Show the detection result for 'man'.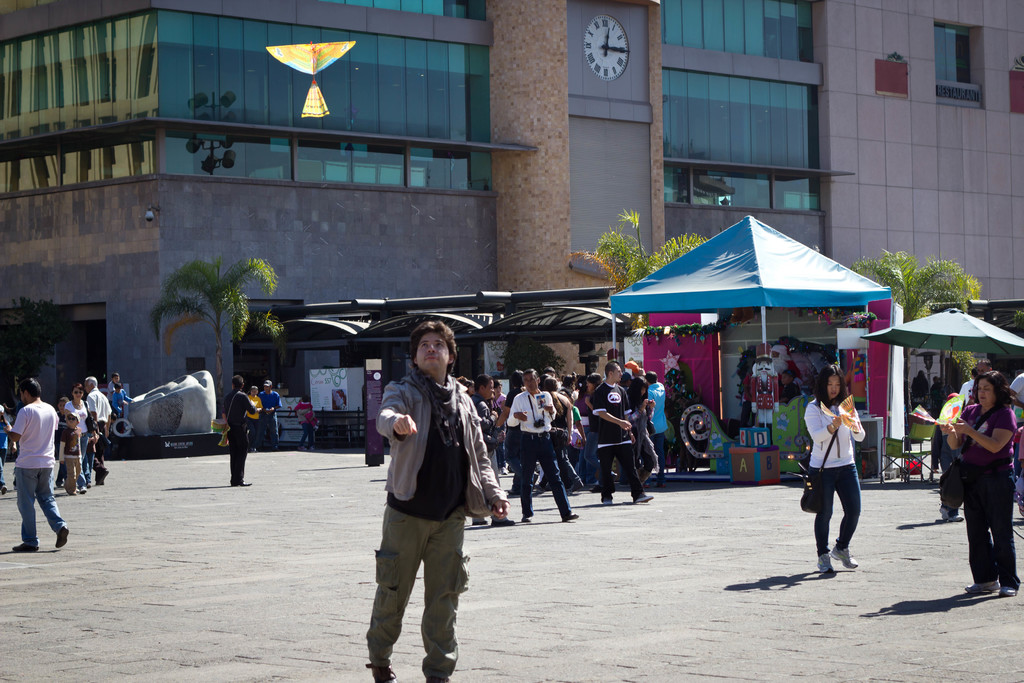
<region>641, 367, 670, 466</region>.
